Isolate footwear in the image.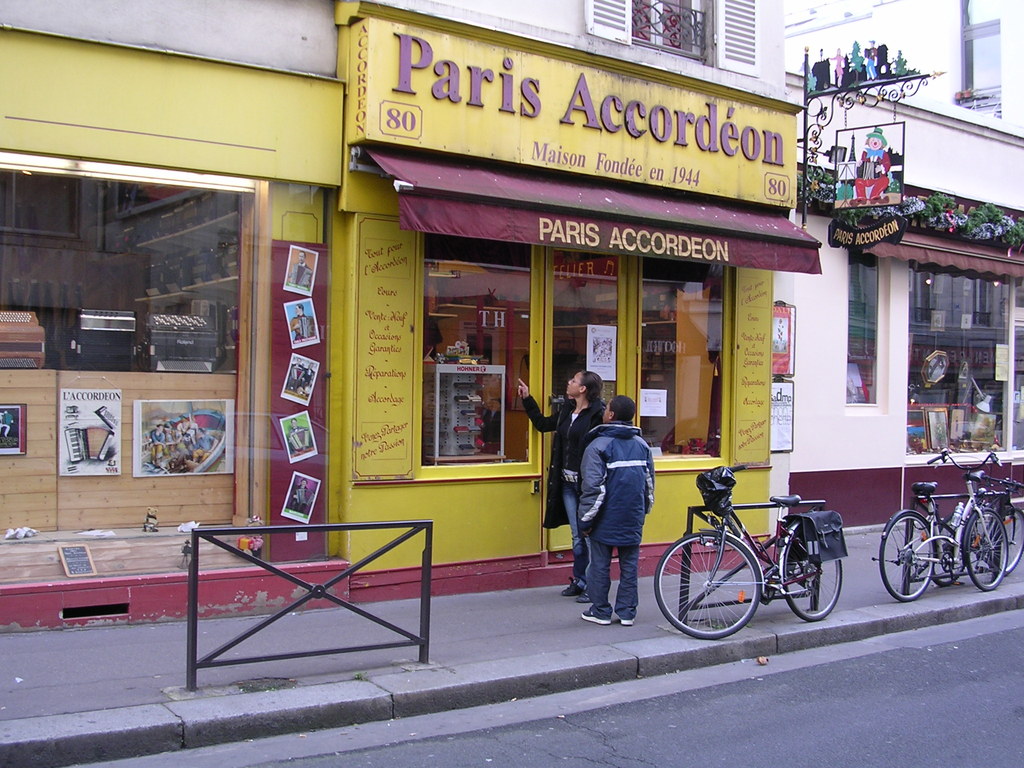
Isolated region: <bbox>582, 608, 610, 625</bbox>.
